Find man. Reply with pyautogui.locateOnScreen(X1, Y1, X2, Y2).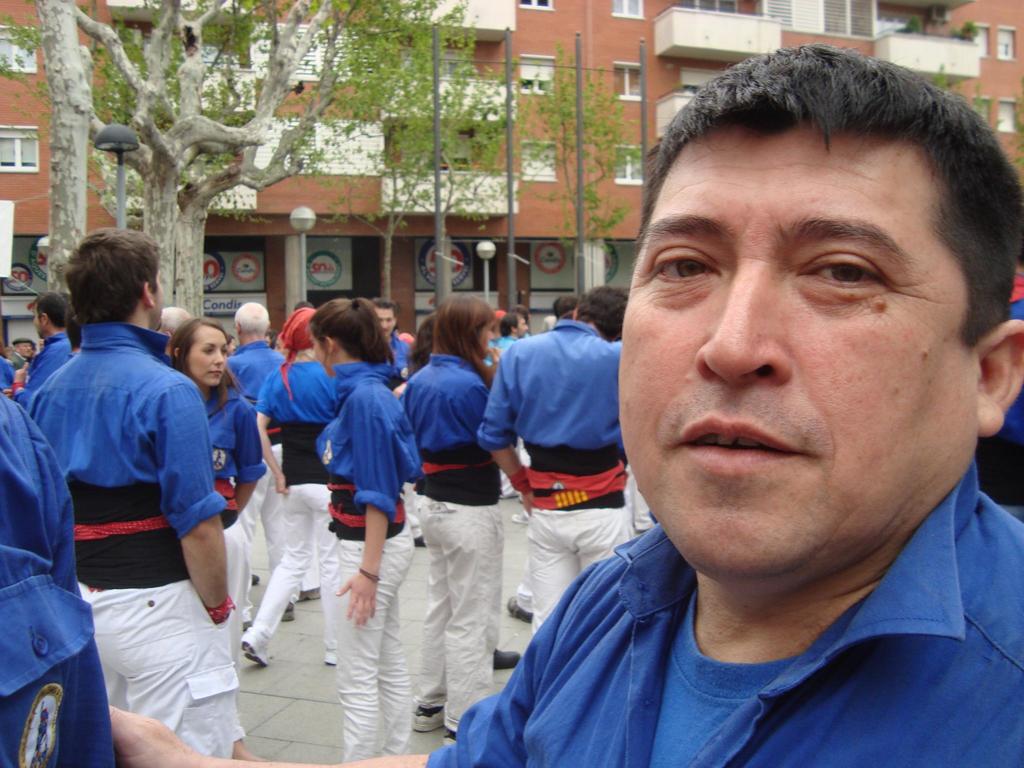
pyautogui.locateOnScreen(366, 295, 411, 378).
